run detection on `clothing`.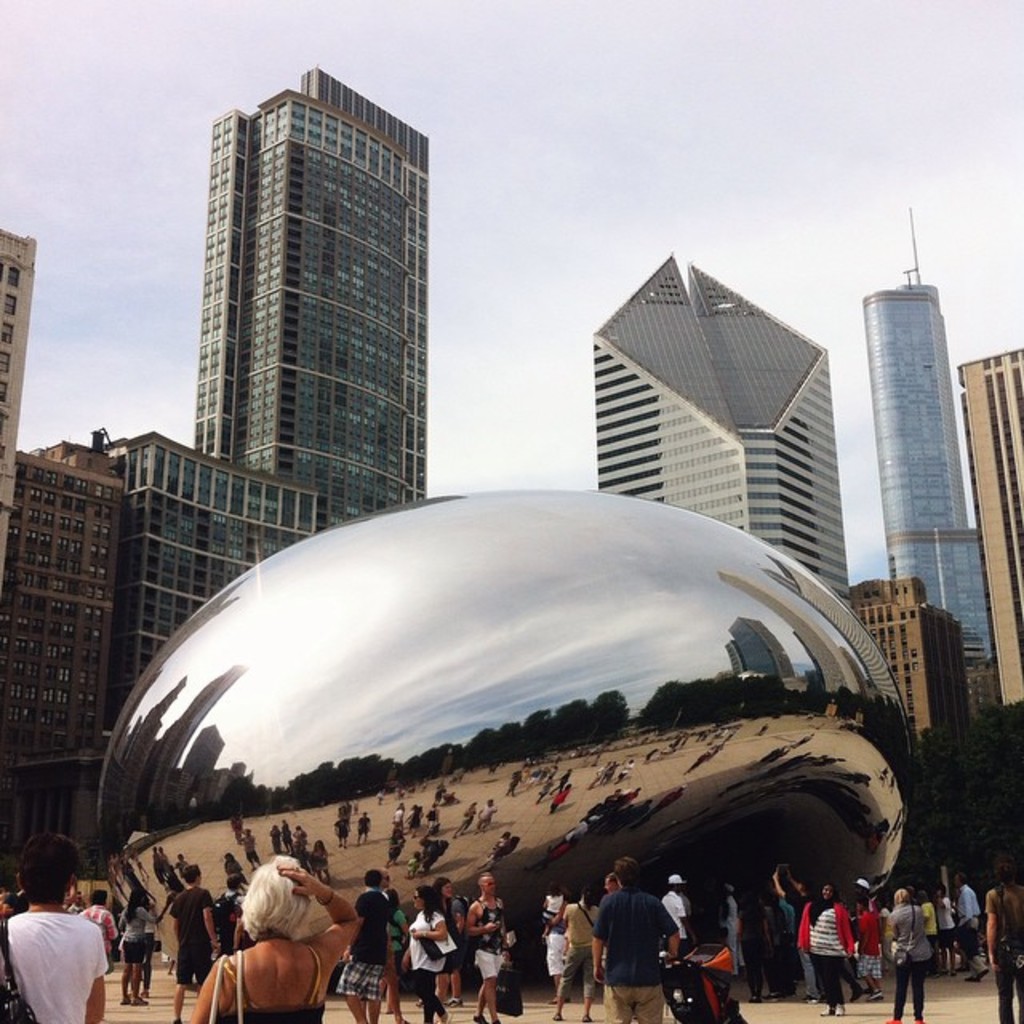
Result: bbox(779, 899, 795, 984).
